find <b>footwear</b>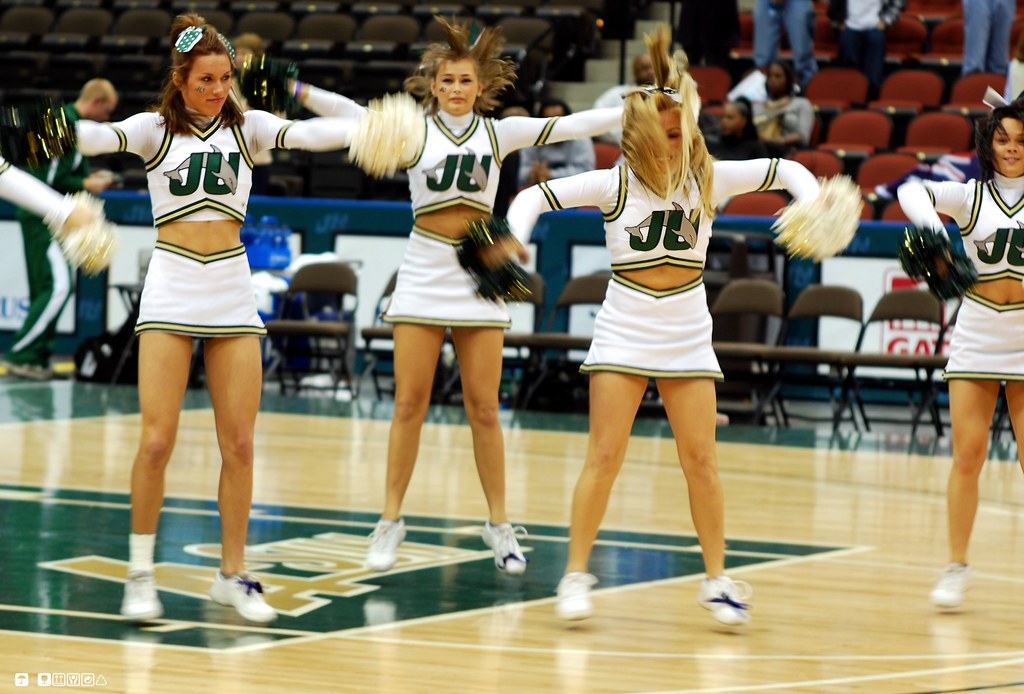
{"x1": 195, "y1": 576, "x2": 273, "y2": 637}
